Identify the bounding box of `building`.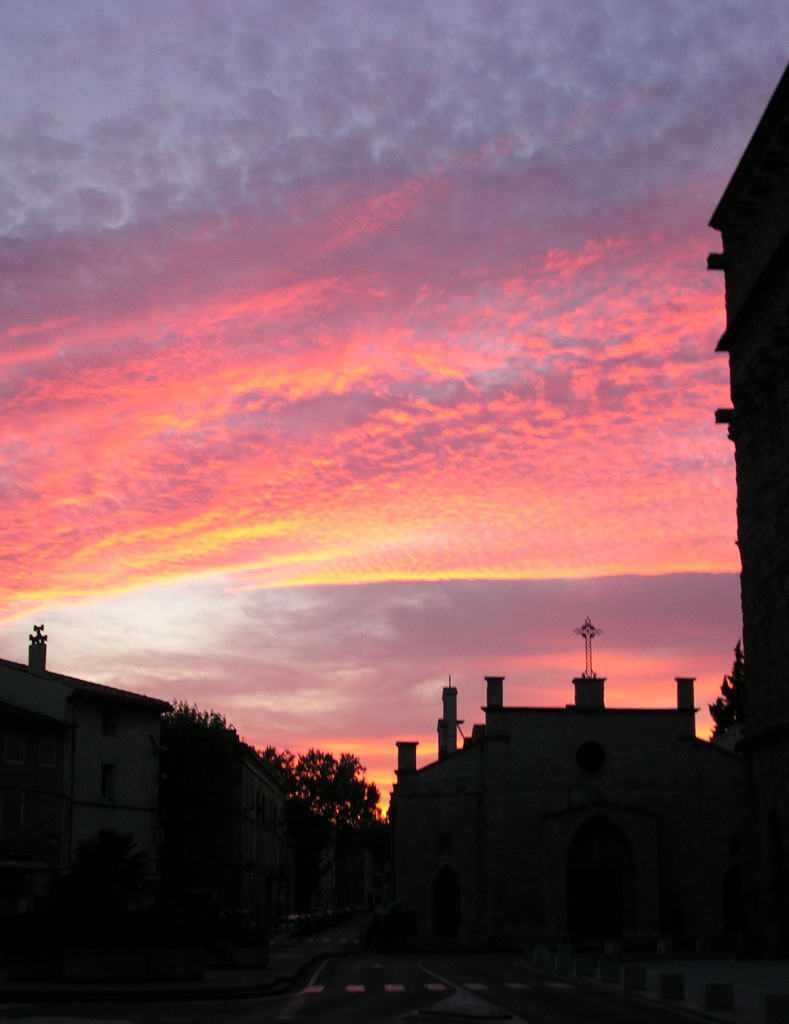
left=705, top=70, right=788, bottom=726.
